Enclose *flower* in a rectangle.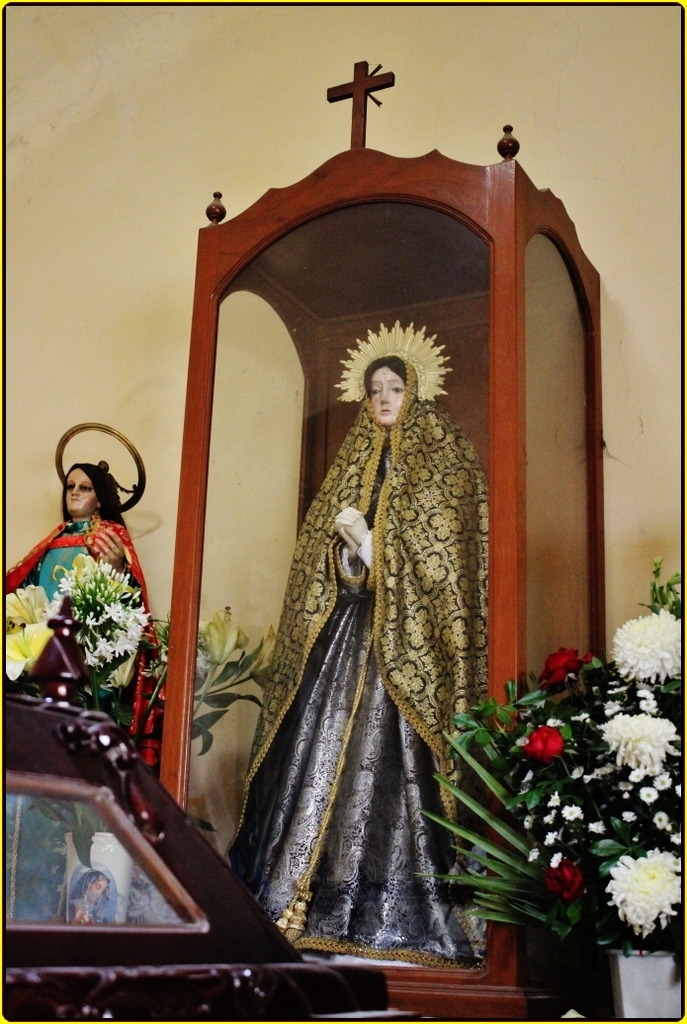
(left=242, top=625, right=283, bottom=687).
